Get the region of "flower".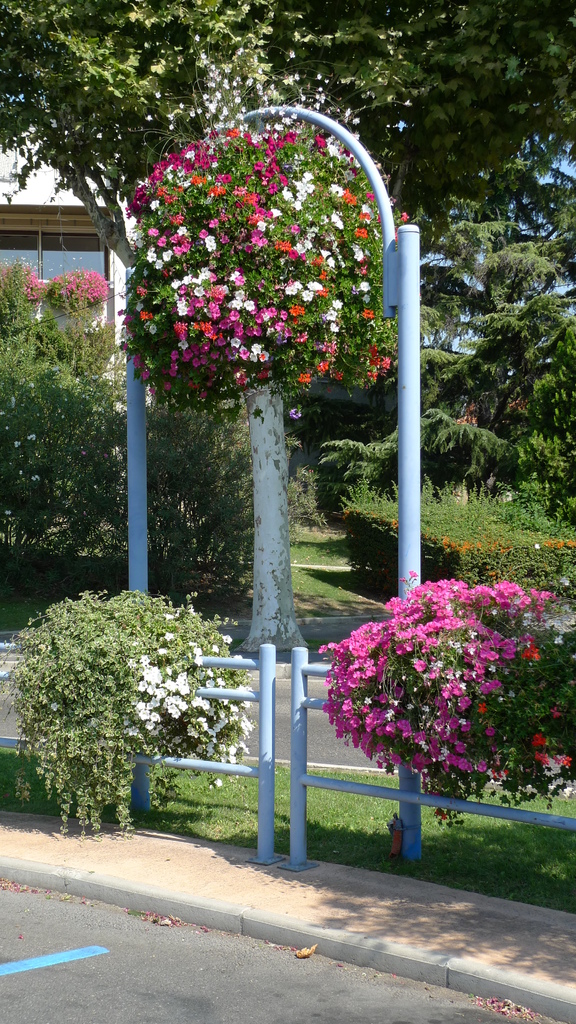
161:693:191:716.
